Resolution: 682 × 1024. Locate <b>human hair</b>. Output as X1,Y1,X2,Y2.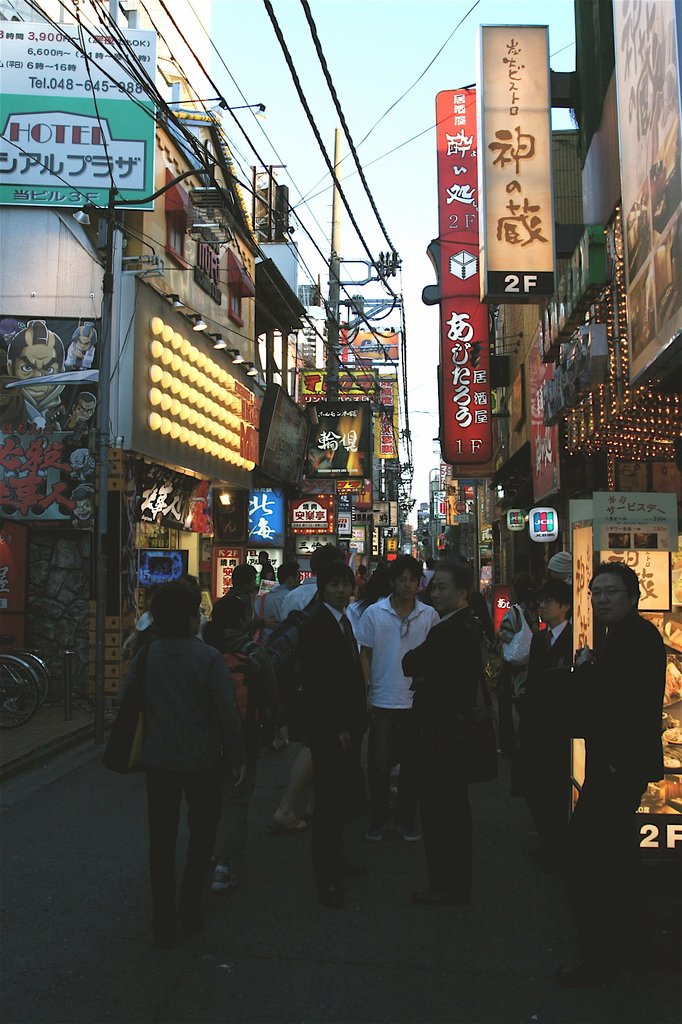
141,580,203,647.
